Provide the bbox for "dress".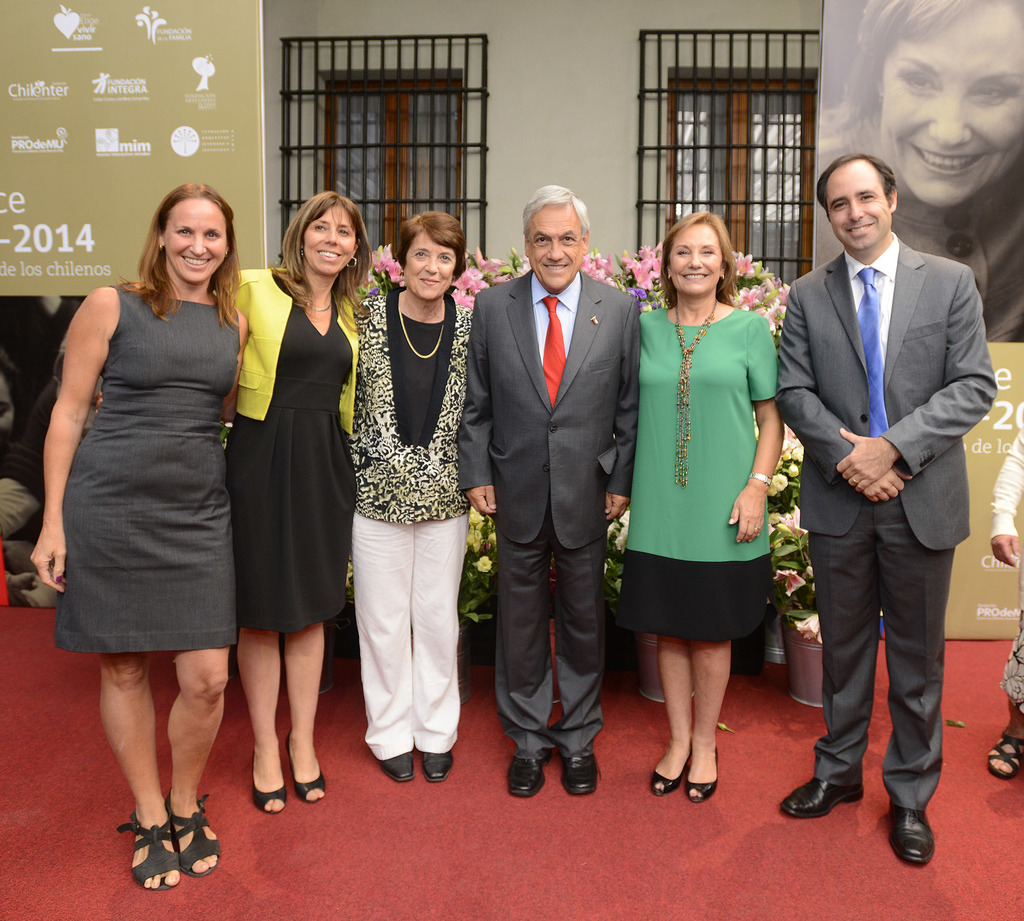
BBox(51, 288, 246, 648).
